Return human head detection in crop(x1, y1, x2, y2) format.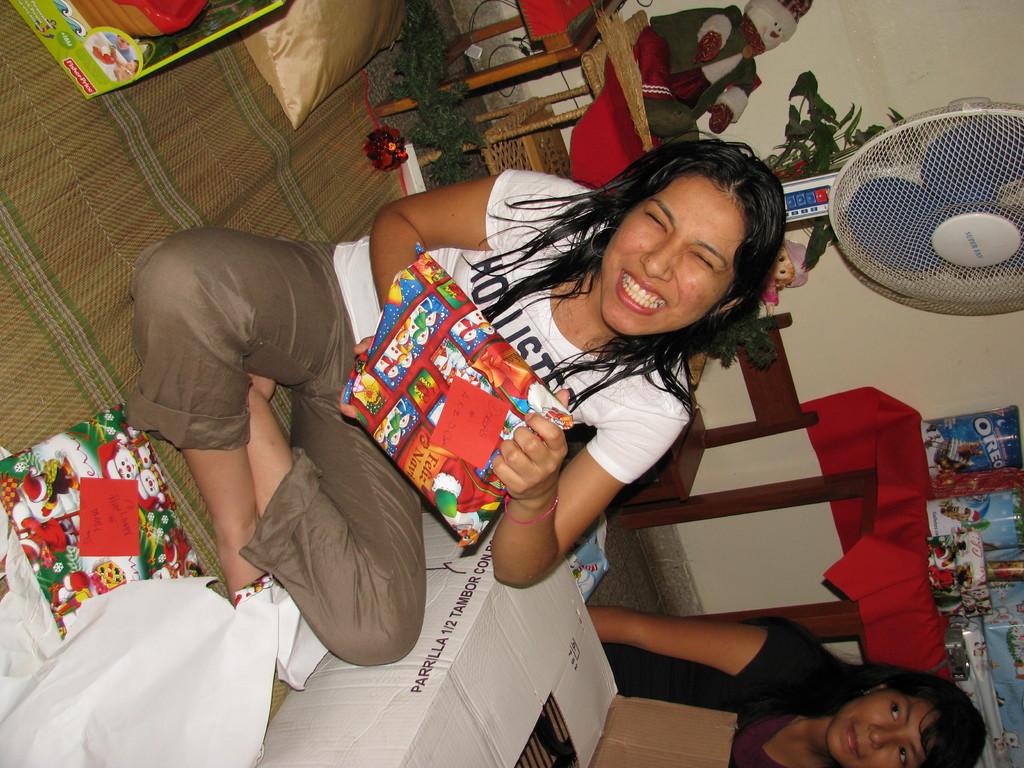
crop(826, 665, 985, 767).
